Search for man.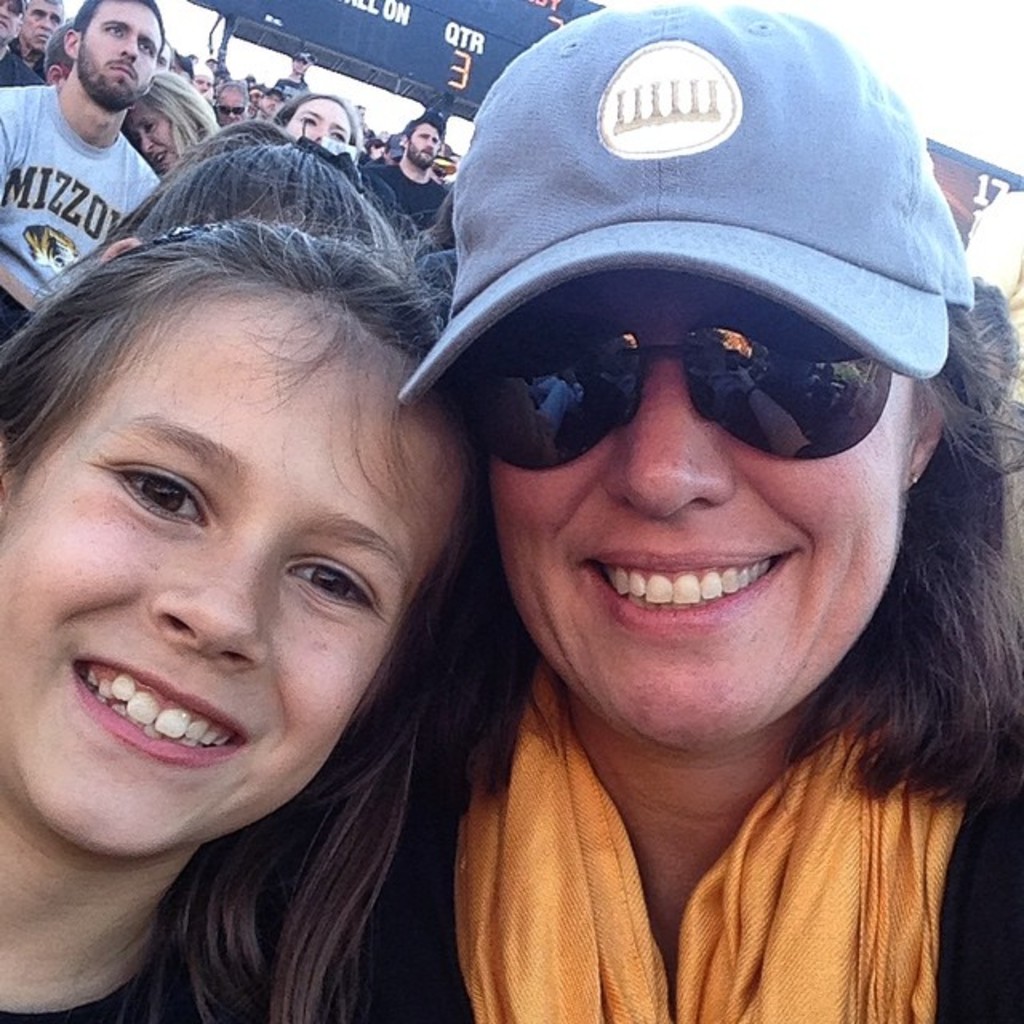
Found at 355 107 448 232.
